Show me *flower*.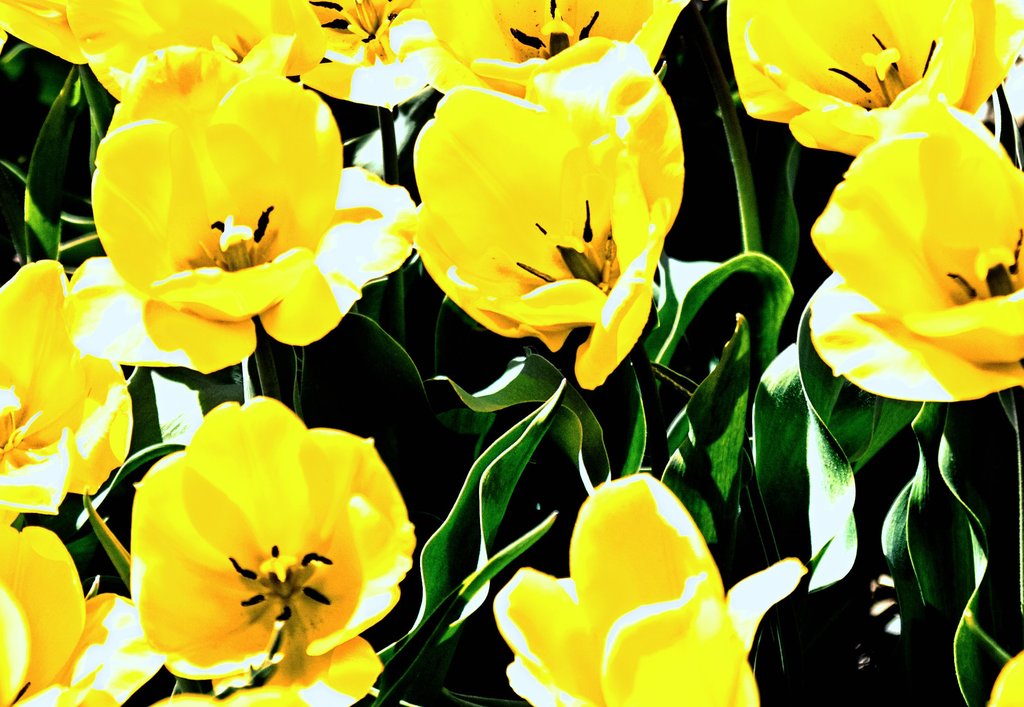
*flower* is here: pyautogui.locateOnScreen(131, 405, 421, 695).
